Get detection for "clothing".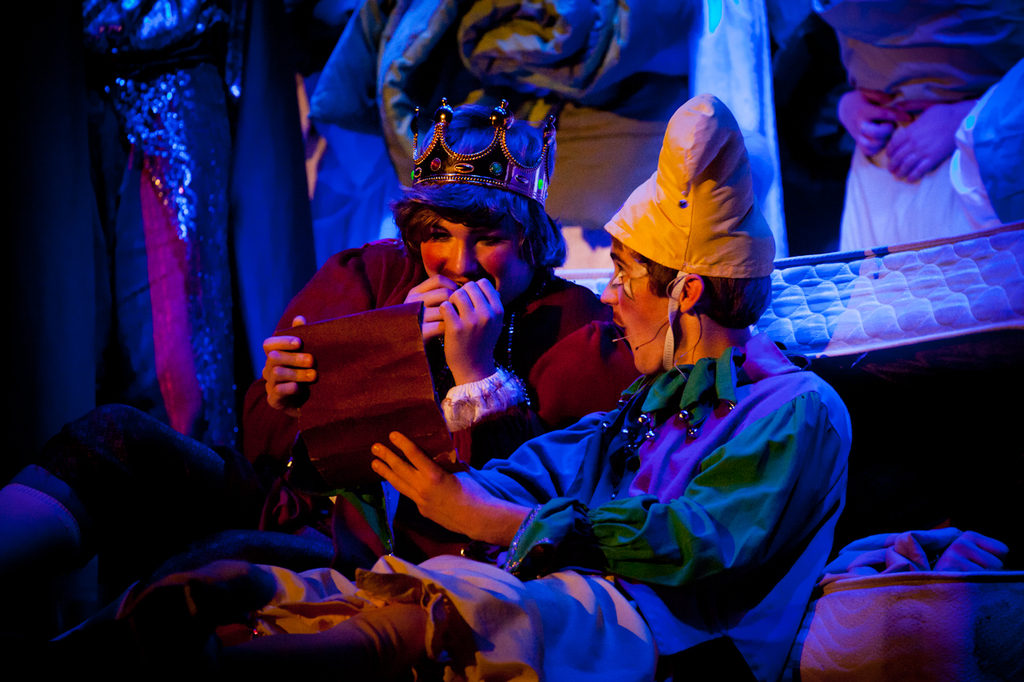
Detection: <box>30,233,638,584</box>.
